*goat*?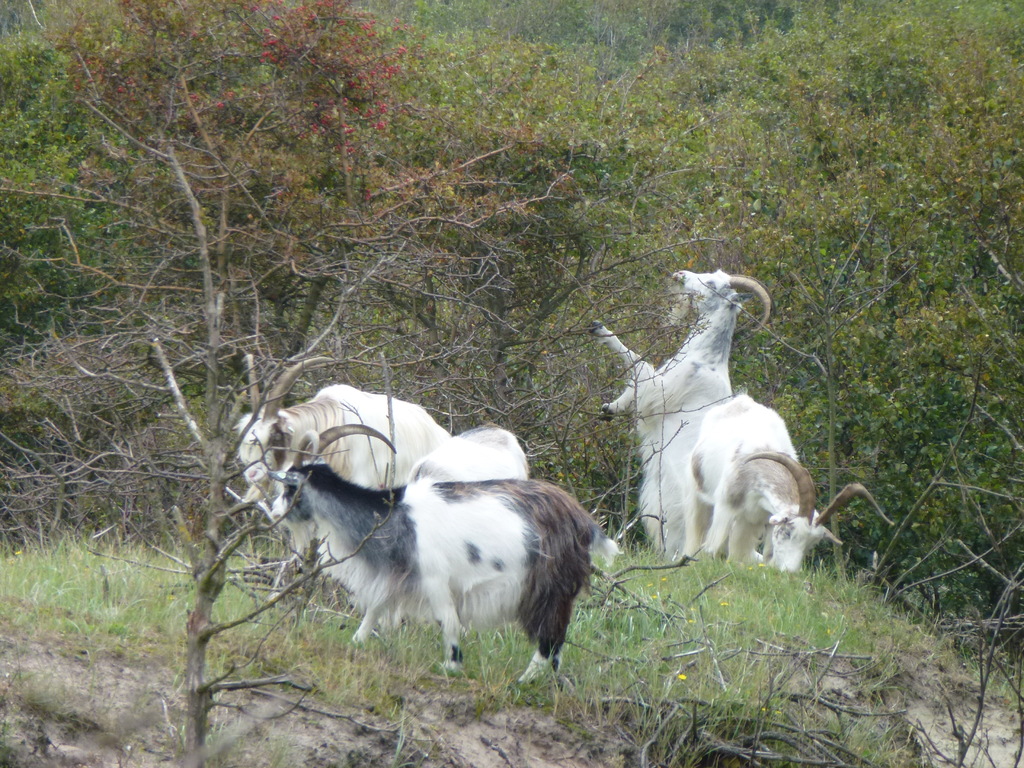
(229, 351, 452, 561)
